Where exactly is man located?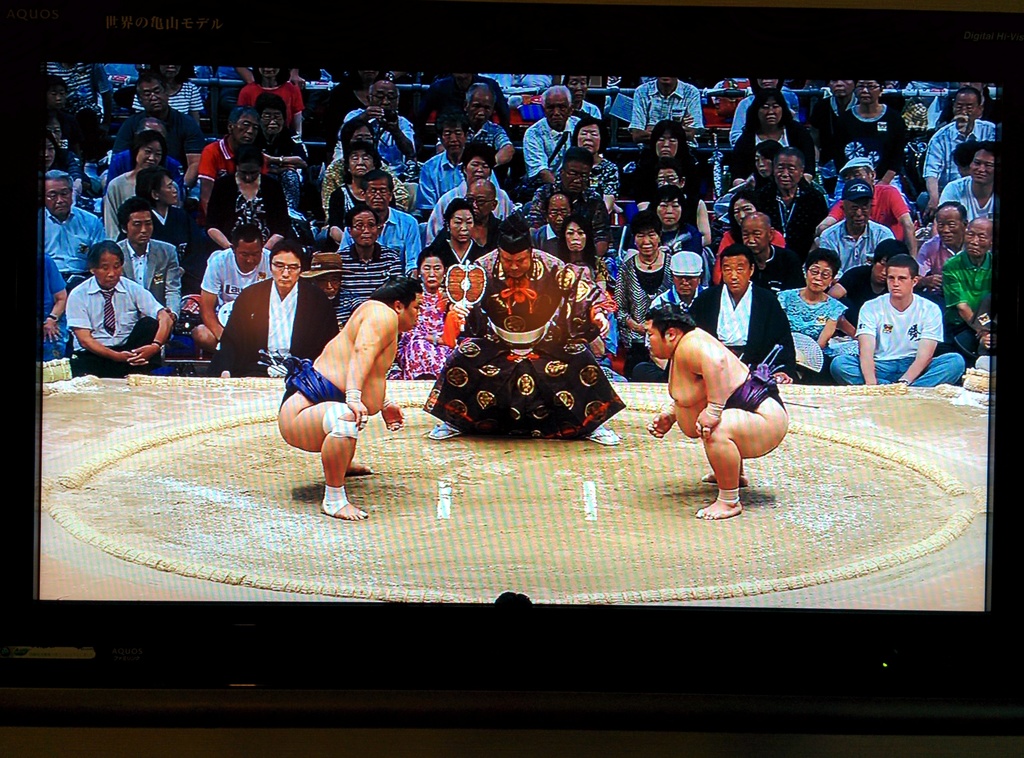
Its bounding box is {"x1": 195, "y1": 106, "x2": 276, "y2": 230}.
